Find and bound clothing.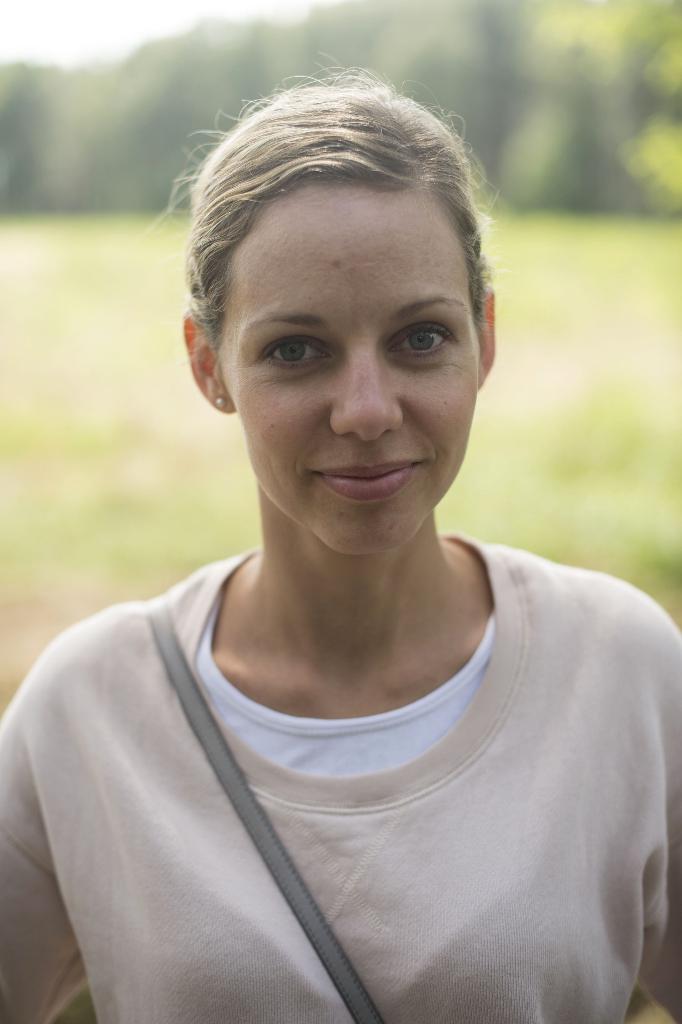
Bound: (14,618,681,1000).
